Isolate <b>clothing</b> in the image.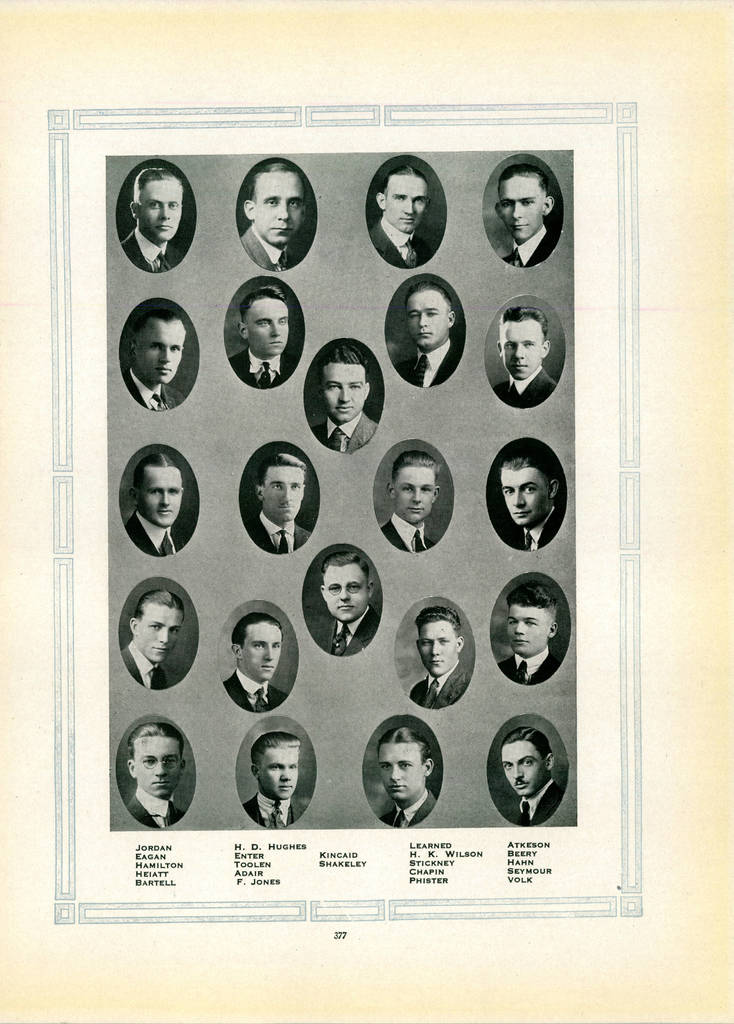
Isolated region: x1=505 y1=777 x2=566 y2=833.
